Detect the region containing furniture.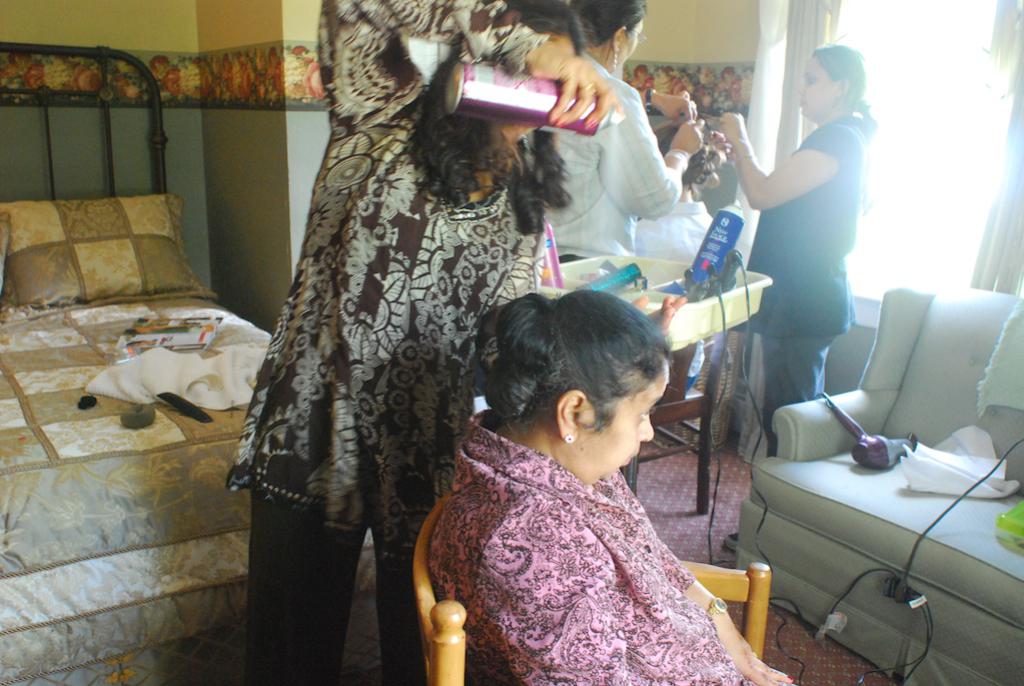
(left=621, top=325, right=733, bottom=518).
